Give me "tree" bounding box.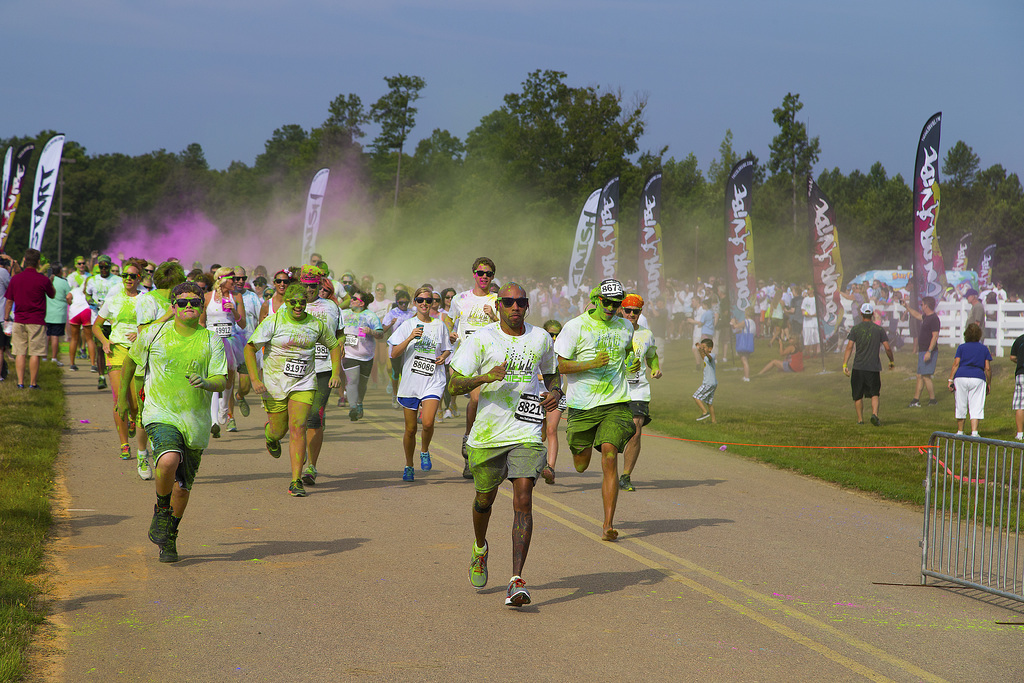
{"left": 360, "top": 54, "right": 419, "bottom": 218}.
